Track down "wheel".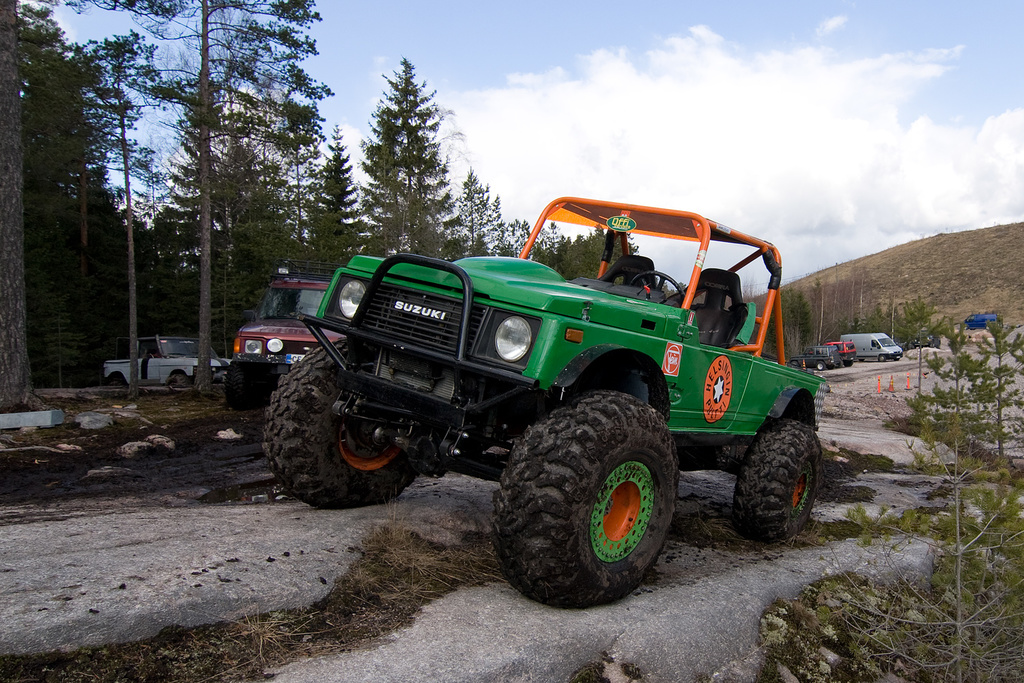
Tracked to (x1=493, y1=391, x2=683, y2=612).
